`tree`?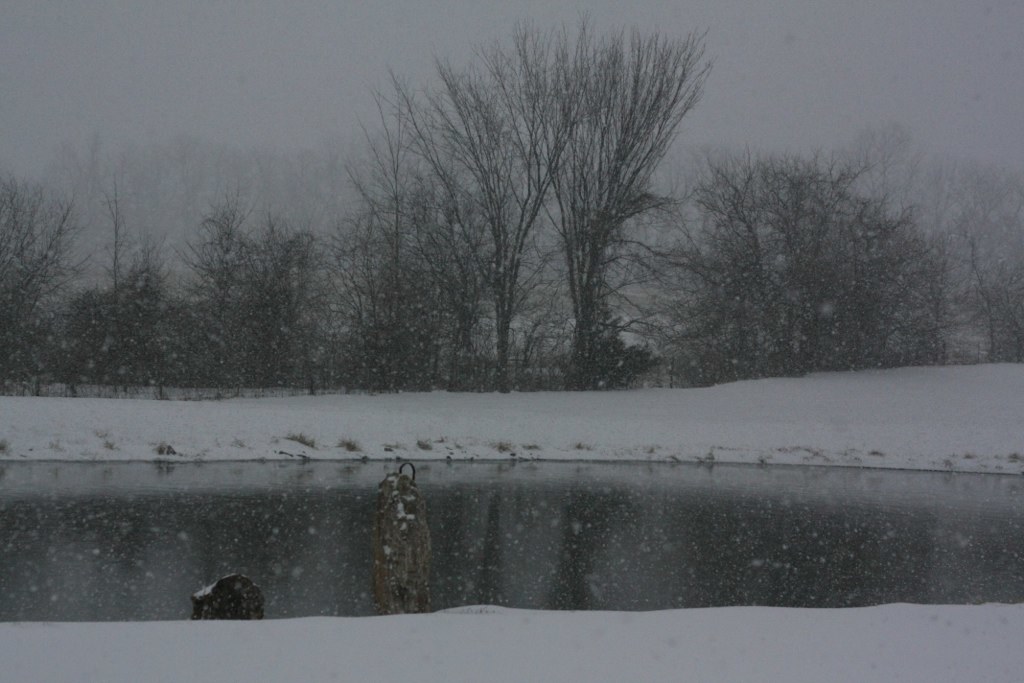
633 151 951 376
